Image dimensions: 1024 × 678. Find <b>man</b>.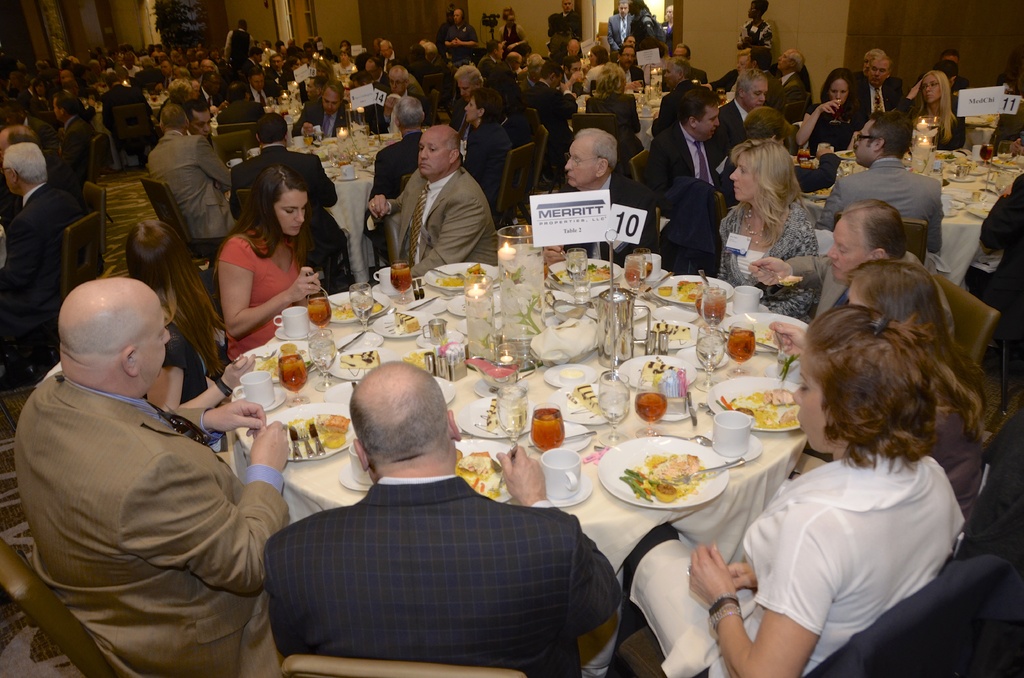
(381, 71, 424, 120).
